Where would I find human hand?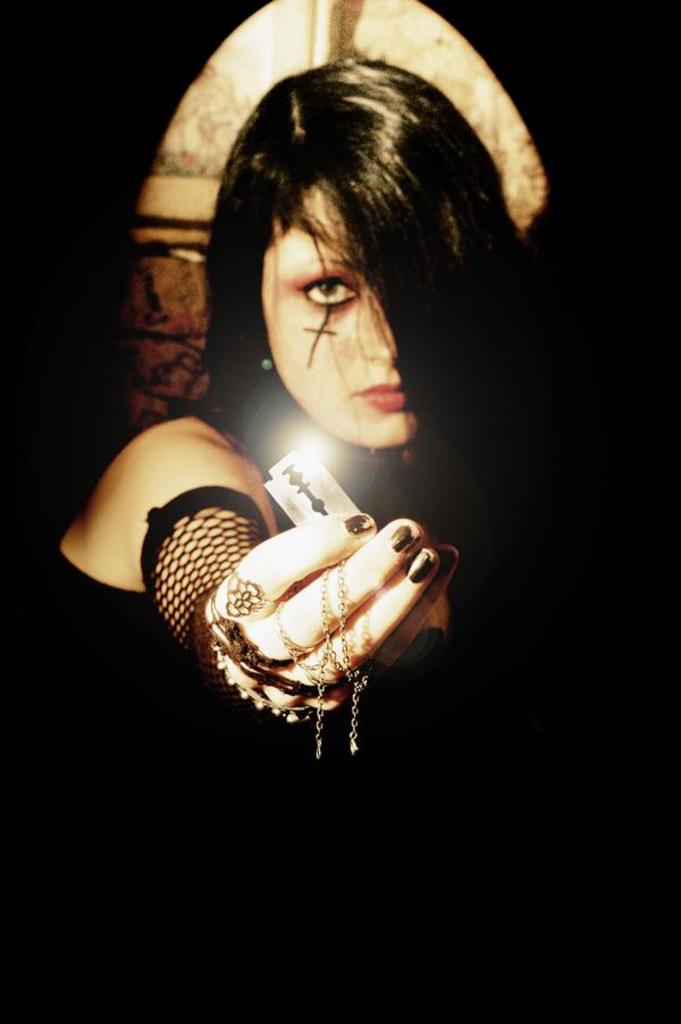
At BBox(201, 514, 438, 717).
